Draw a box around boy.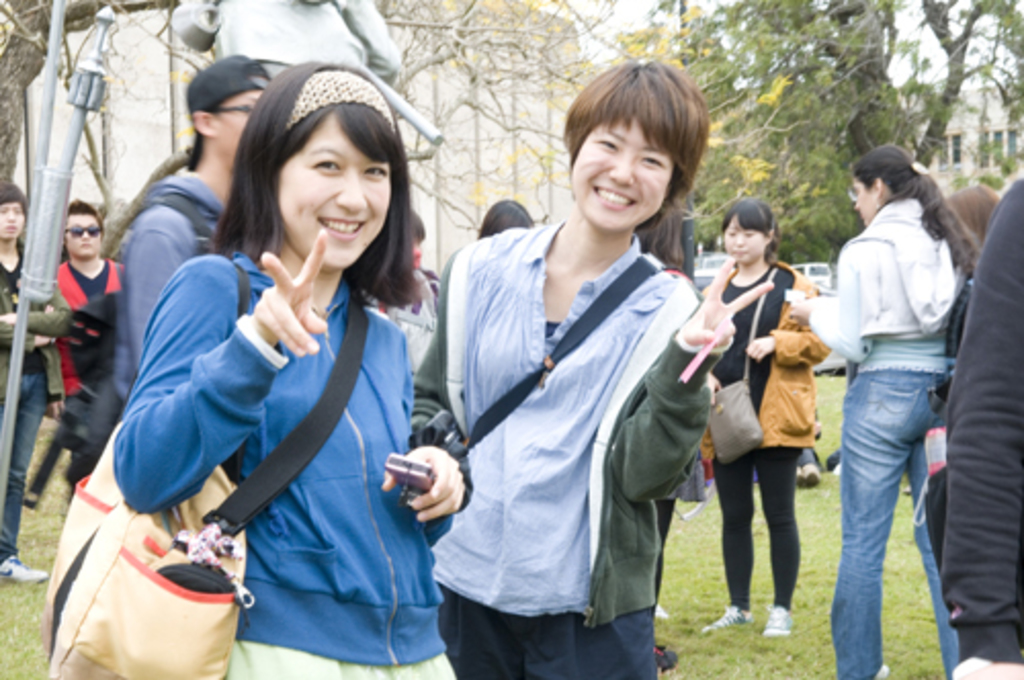
[113, 53, 274, 406].
